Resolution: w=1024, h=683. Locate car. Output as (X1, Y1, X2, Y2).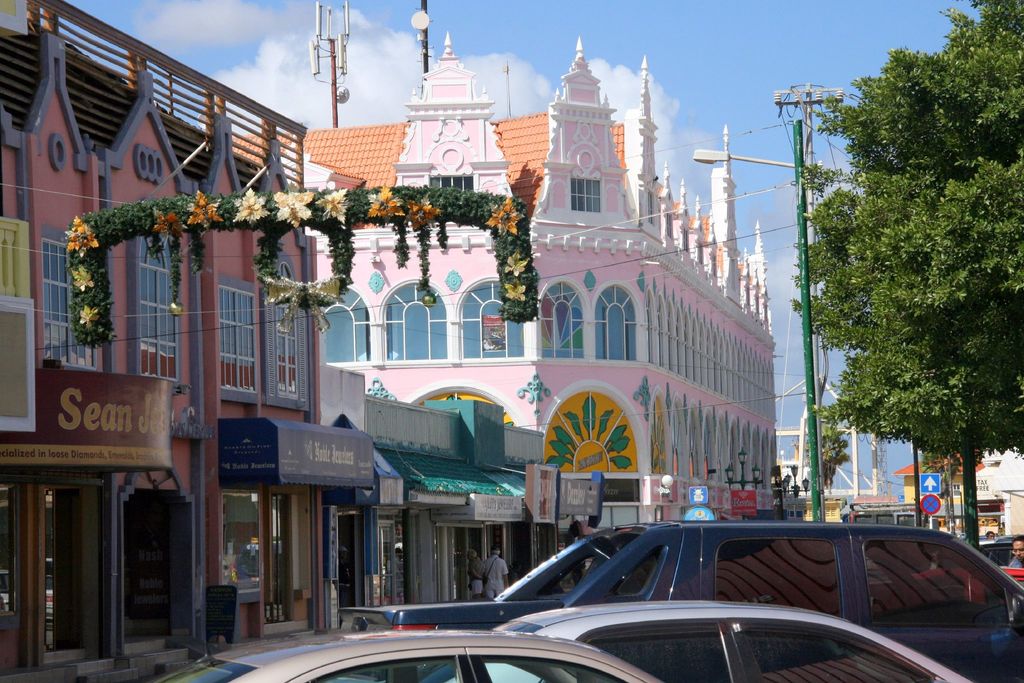
(423, 597, 972, 682).
